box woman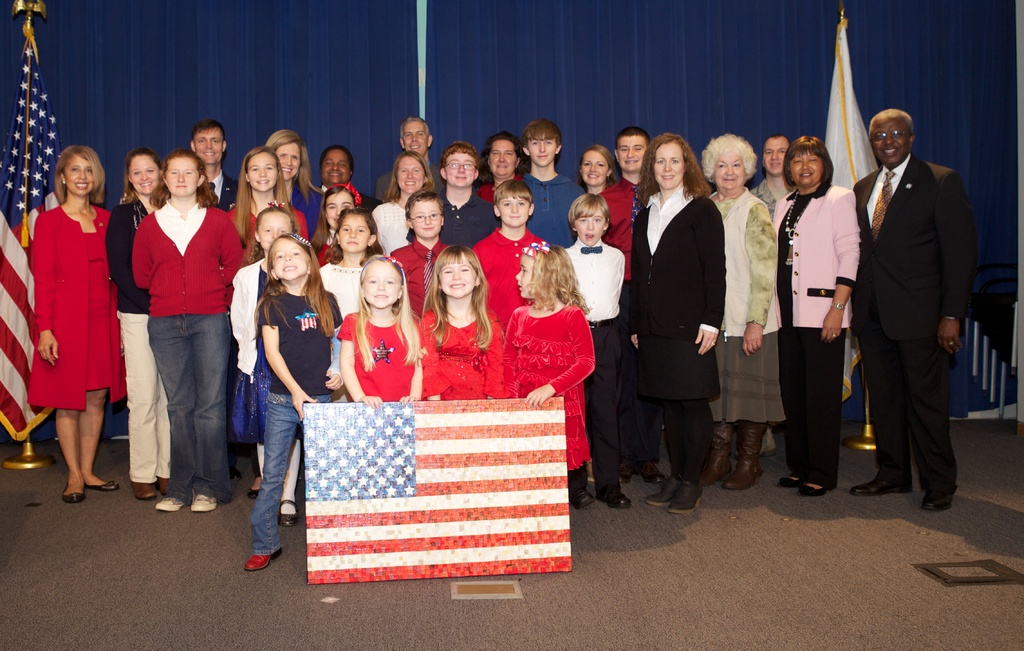
474/130/532/201
